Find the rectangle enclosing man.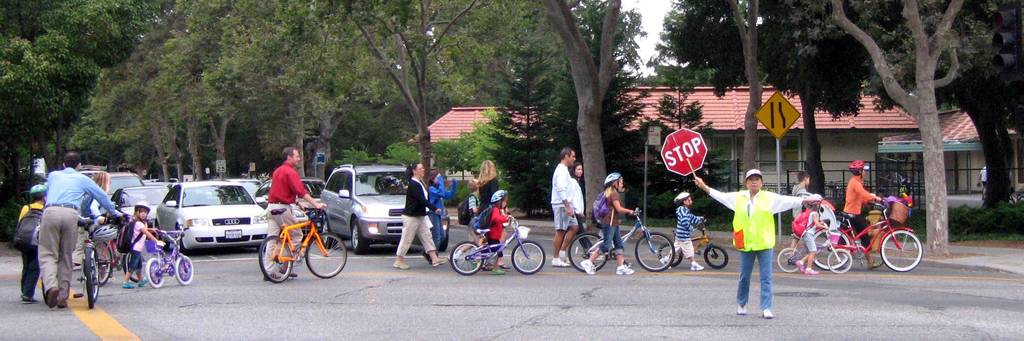
select_region(261, 145, 326, 279).
